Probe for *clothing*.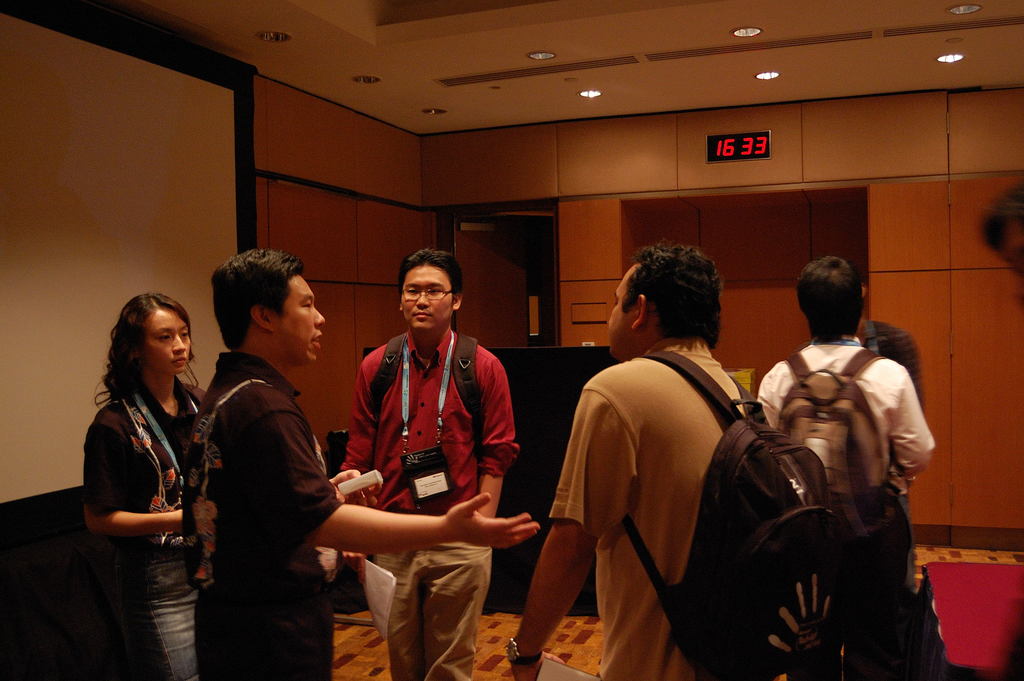
Probe result: 547 338 749 680.
